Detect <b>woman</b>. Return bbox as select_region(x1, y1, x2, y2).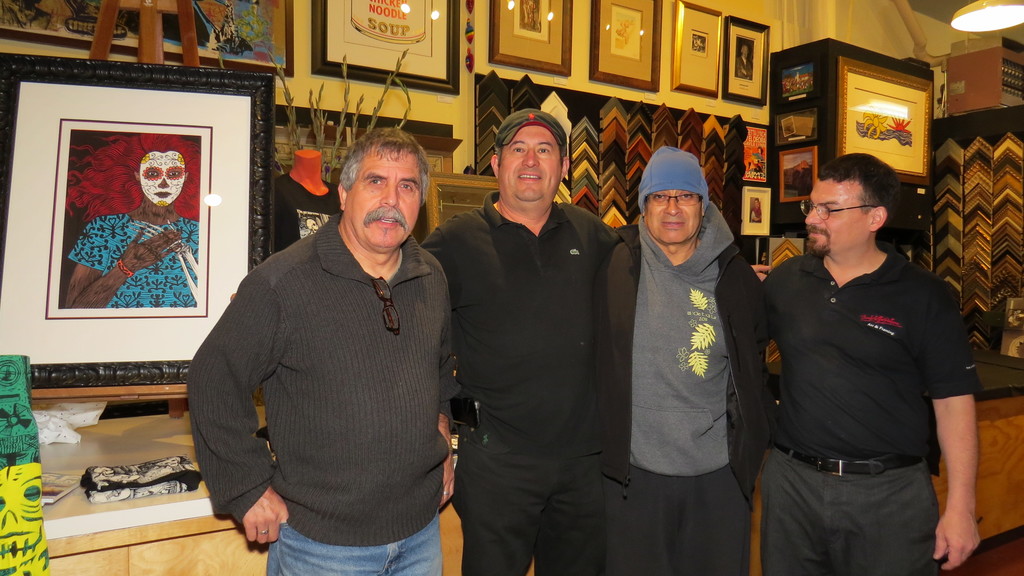
select_region(60, 135, 199, 308).
